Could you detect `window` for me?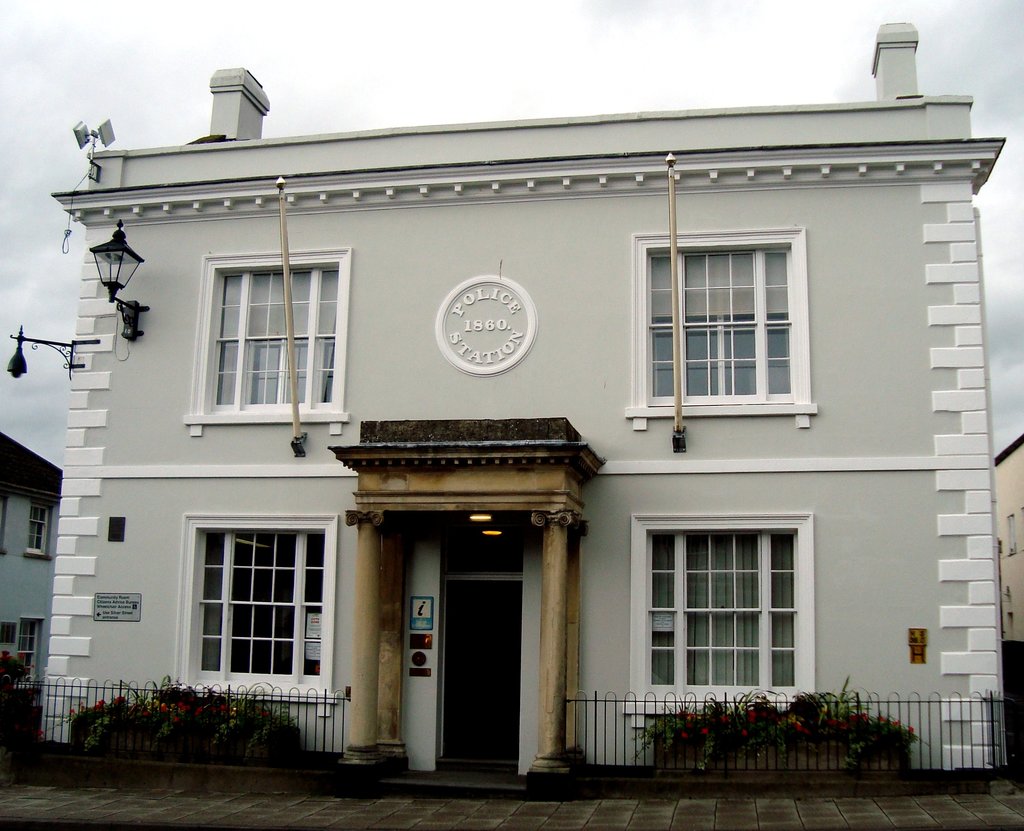
Detection result: rect(623, 221, 804, 433).
